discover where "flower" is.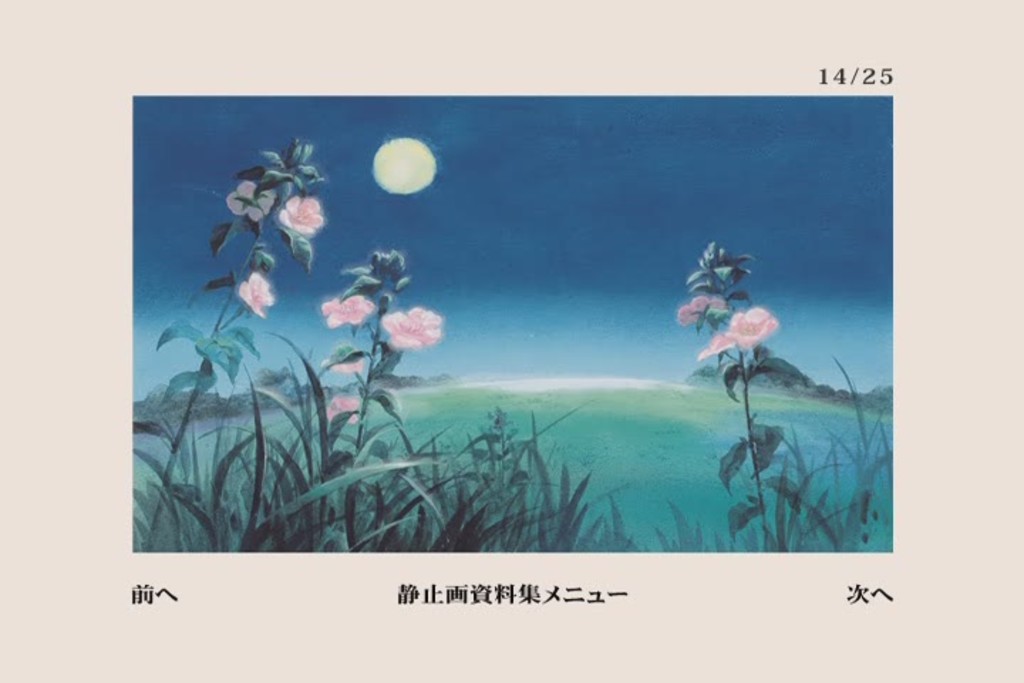
Discovered at <box>273,195,326,238</box>.
